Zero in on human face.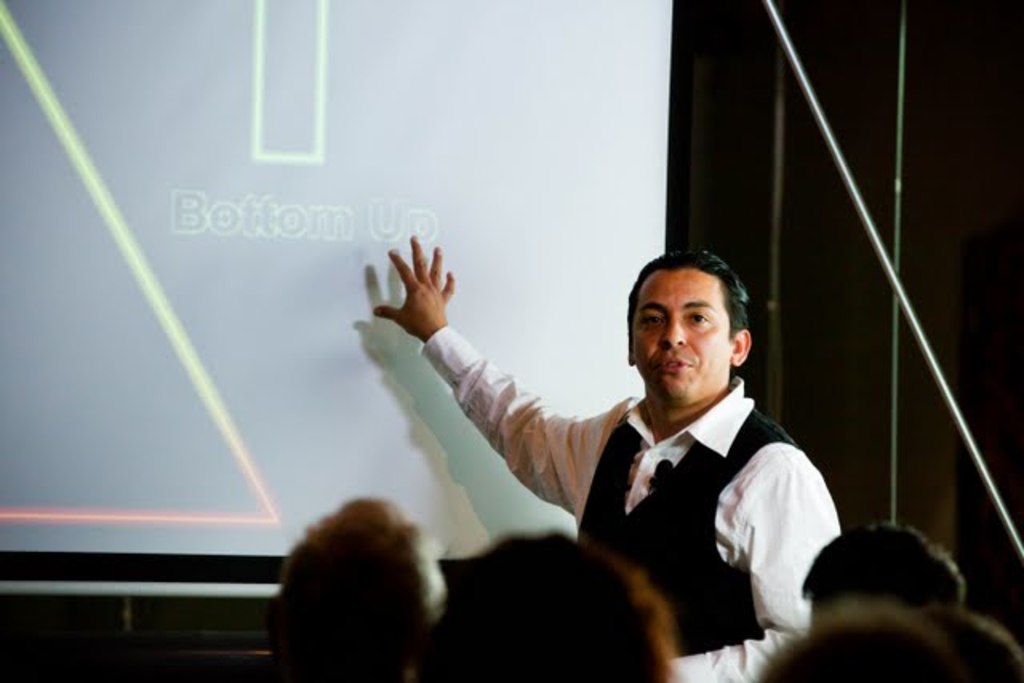
Zeroed in: box(632, 261, 741, 406).
